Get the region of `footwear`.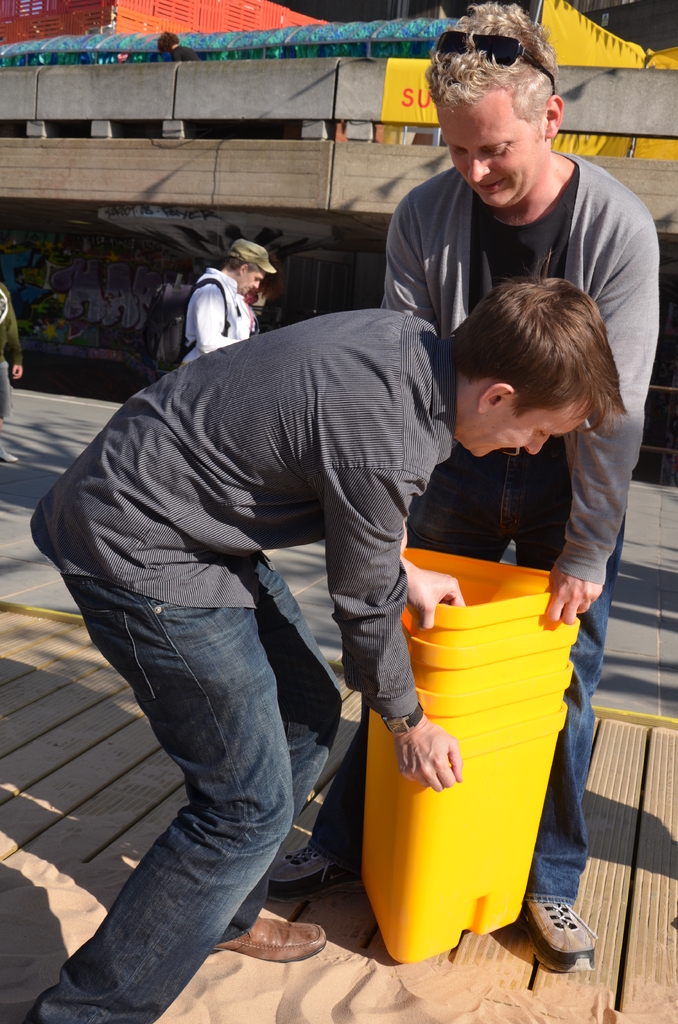
519:891:601:973.
